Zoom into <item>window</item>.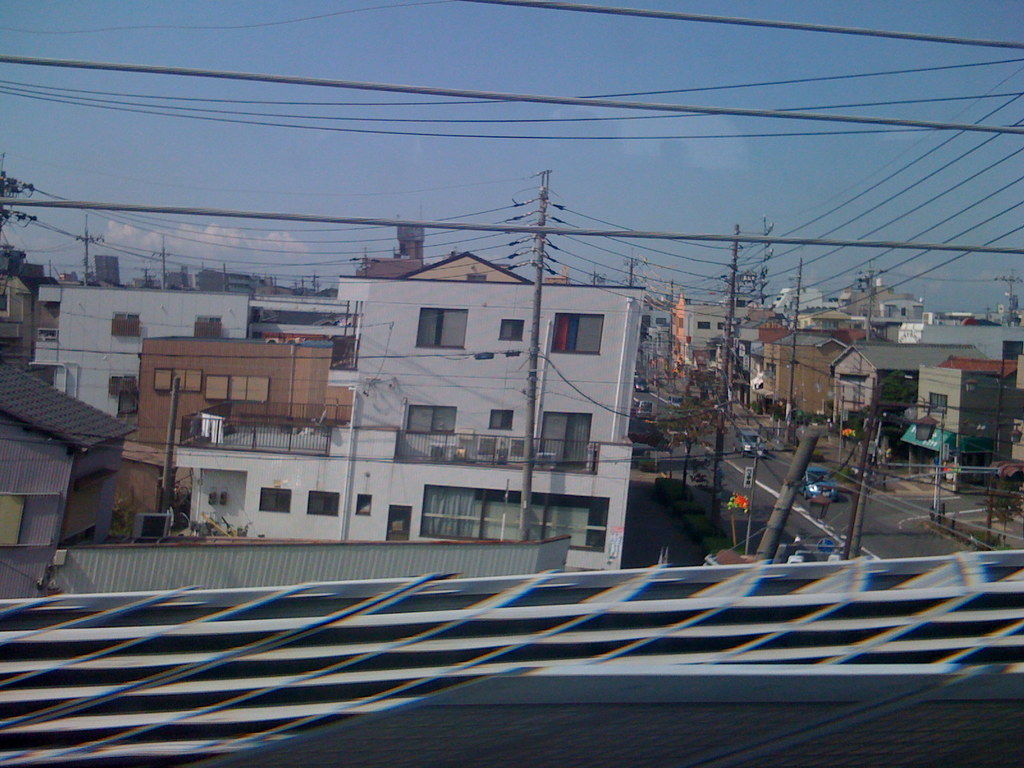
Zoom target: (left=354, top=492, right=374, bottom=519).
